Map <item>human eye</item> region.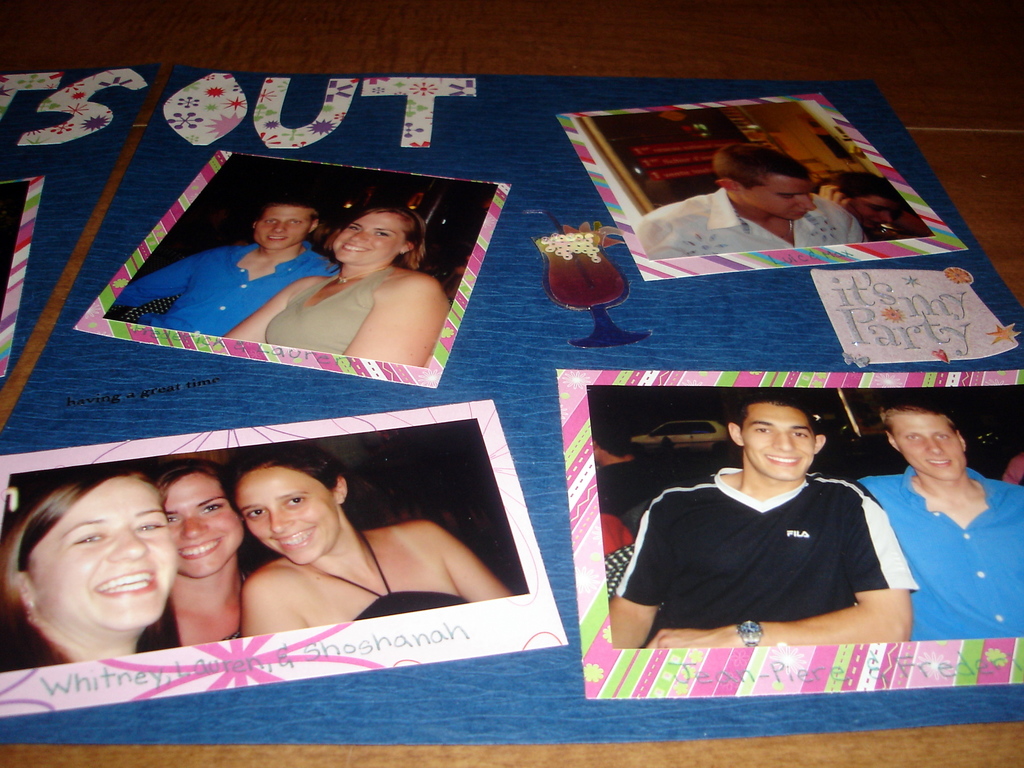
Mapped to 376/231/390/237.
